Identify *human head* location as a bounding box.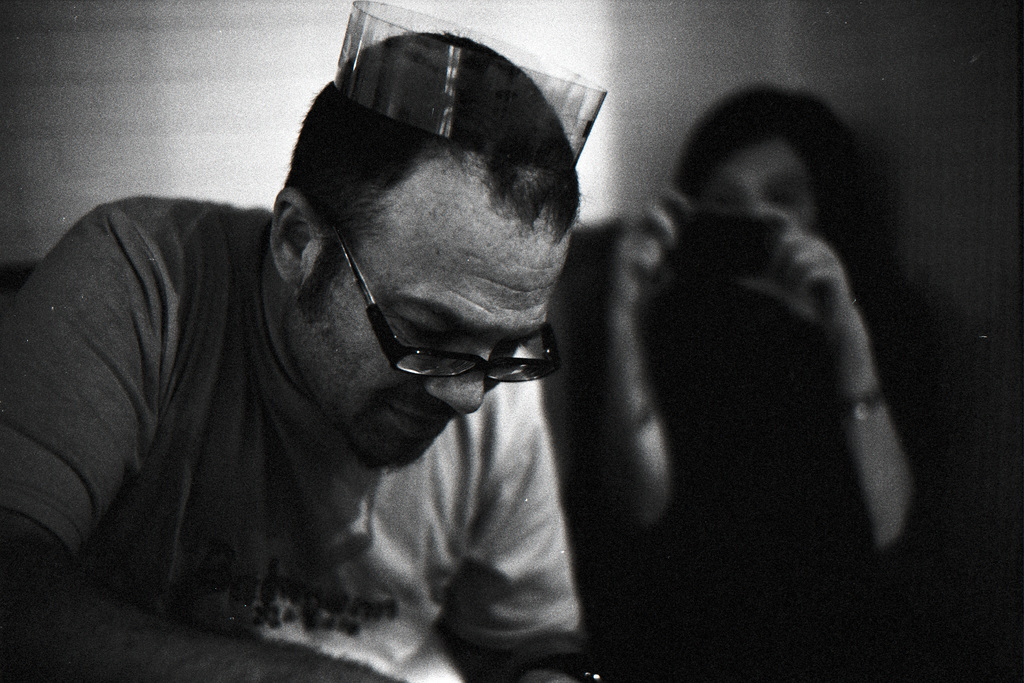
x1=670, y1=83, x2=875, y2=310.
